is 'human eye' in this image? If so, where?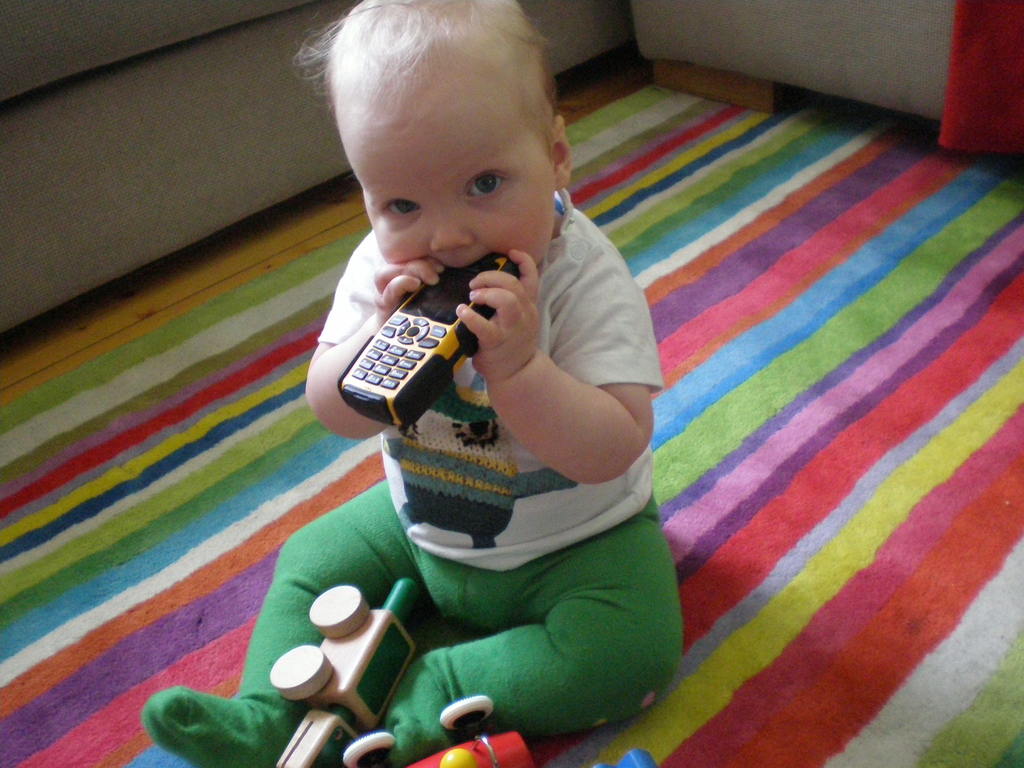
Yes, at box=[468, 173, 504, 198].
